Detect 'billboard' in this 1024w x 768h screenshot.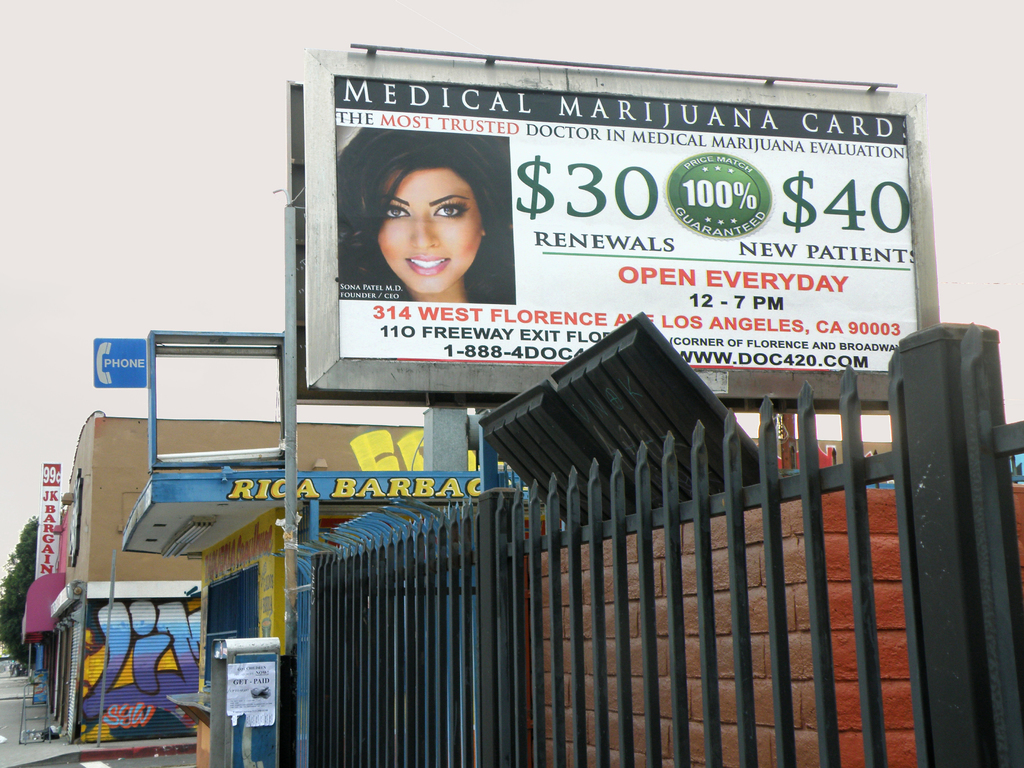
Detection: crop(152, 474, 484, 502).
